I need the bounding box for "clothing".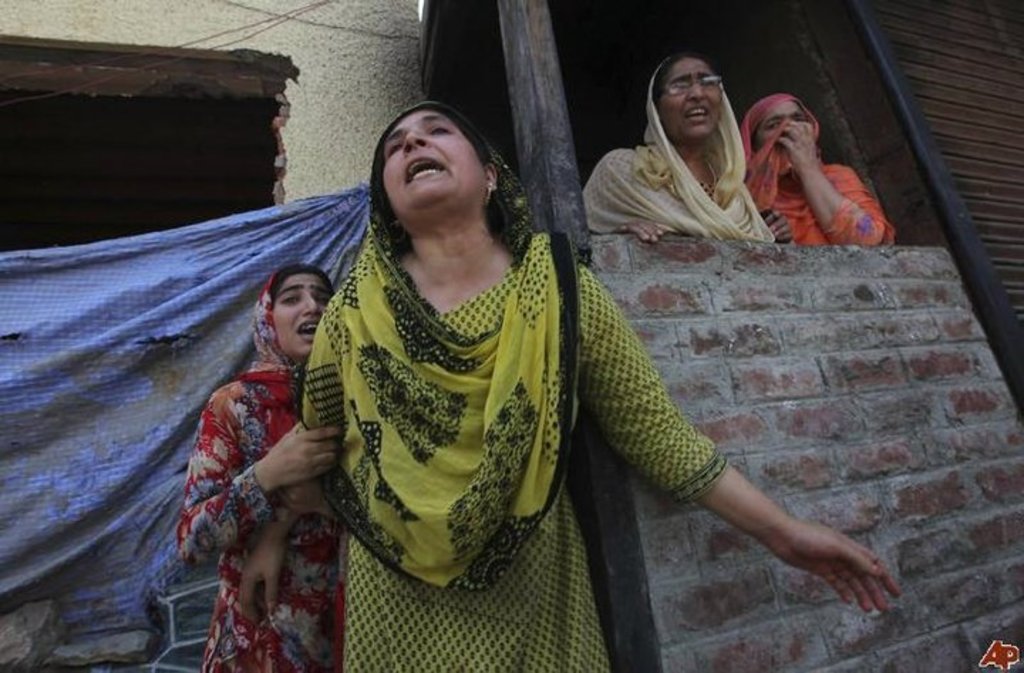
Here it is: <region>740, 94, 890, 246</region>.
